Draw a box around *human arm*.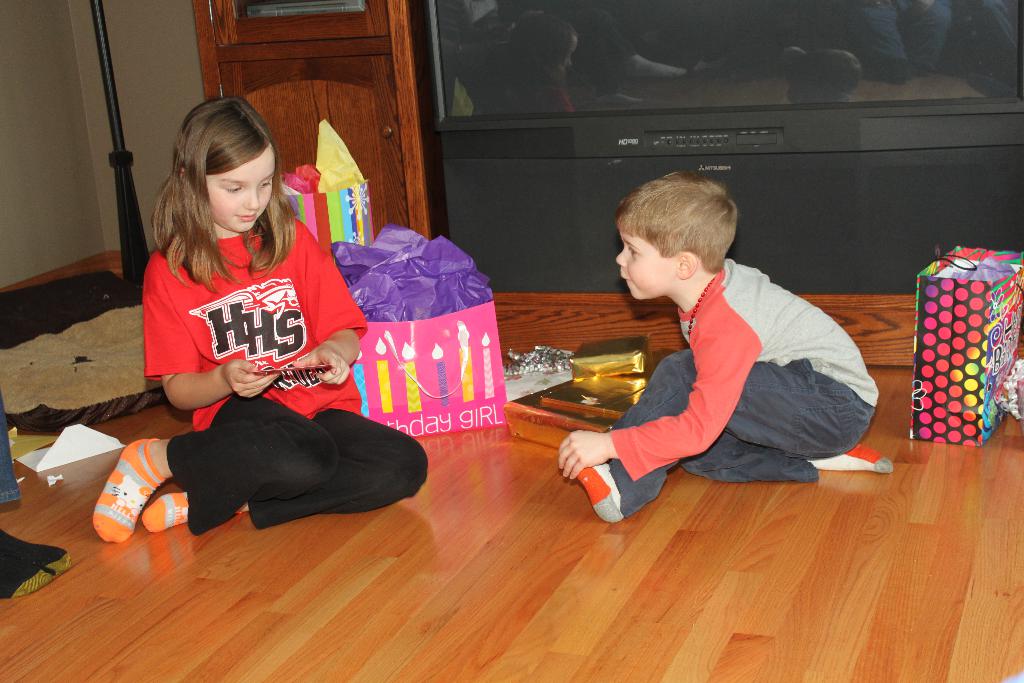
x1=147, y1=257, x2=275, y2=408.
